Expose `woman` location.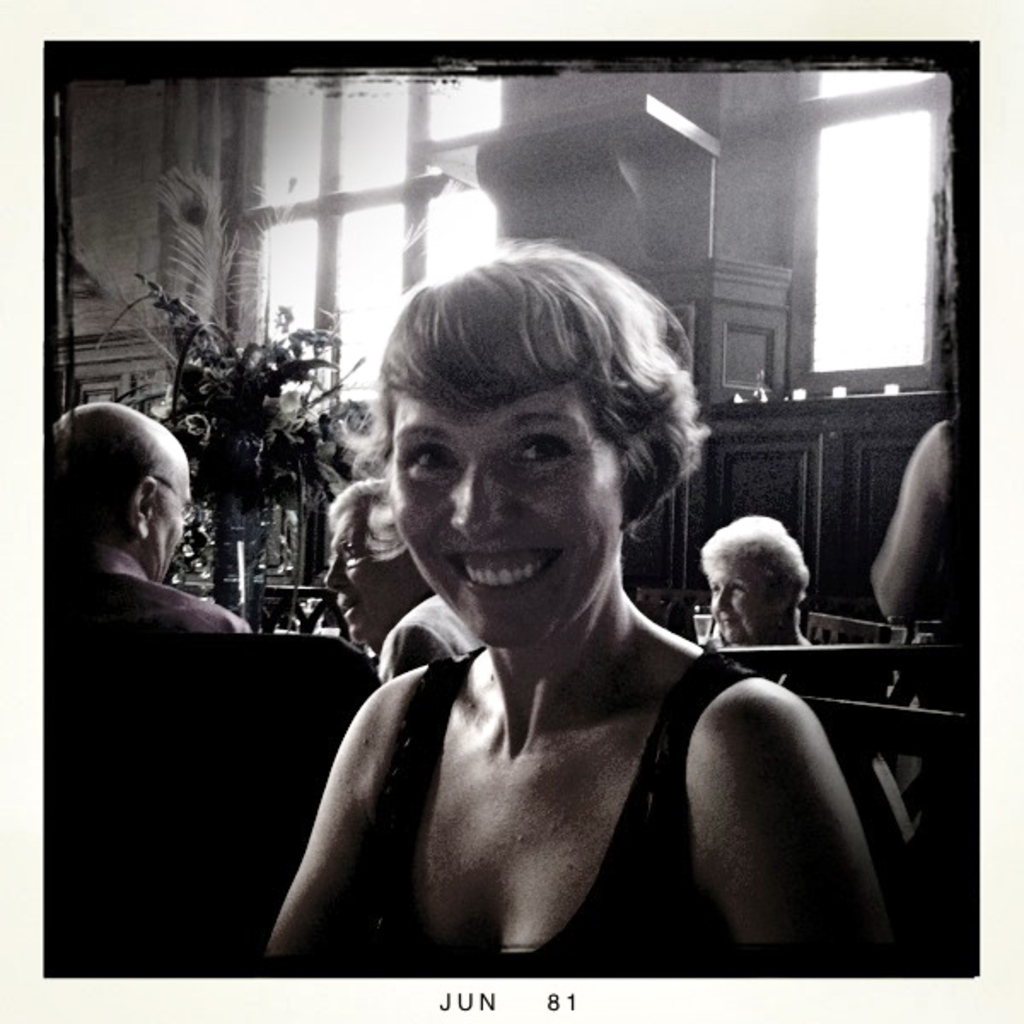
Exposed at {"x1": 234, "y1": 201, "x2": 847, "y2": 985}.
